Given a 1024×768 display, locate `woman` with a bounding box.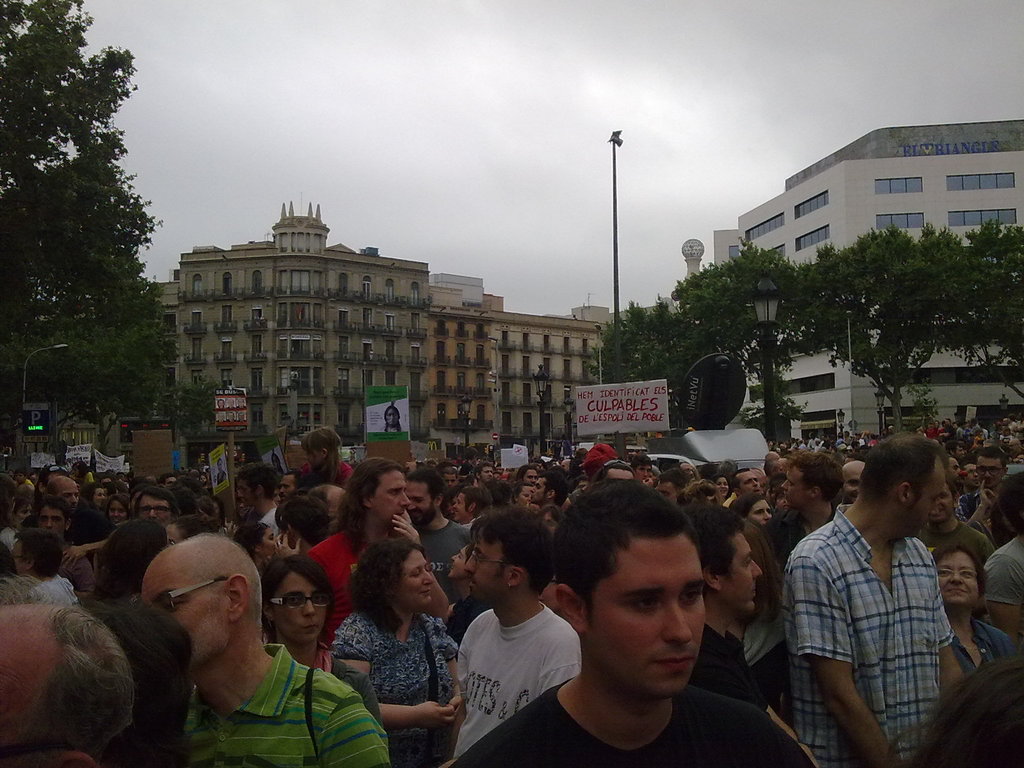
Located: left=81, top=484, right=107, bottom=515.
